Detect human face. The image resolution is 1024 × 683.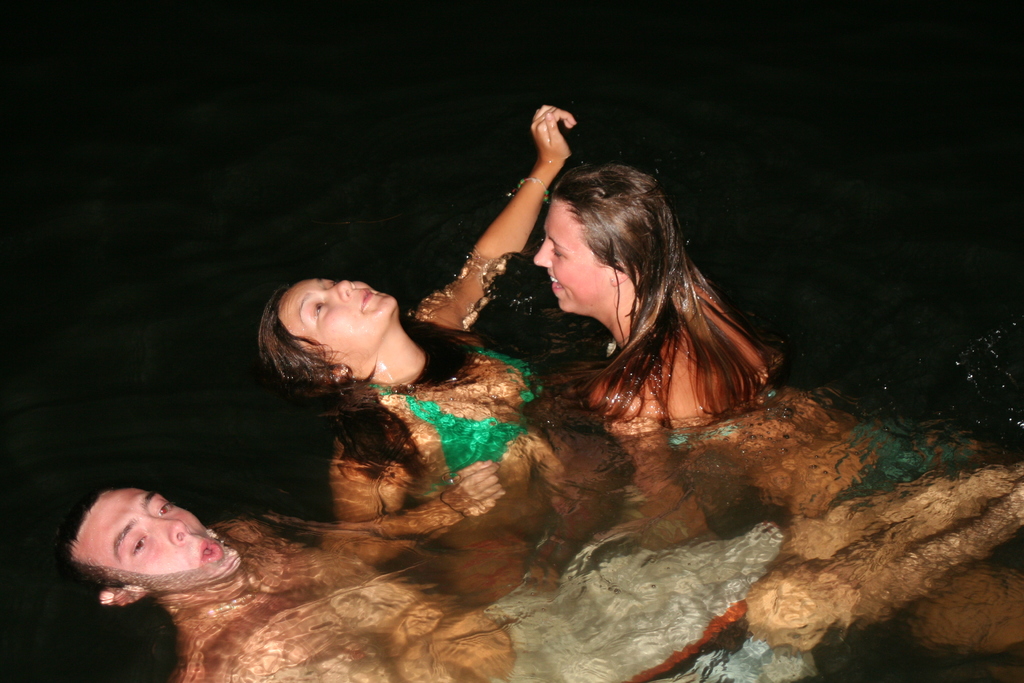
locate(74, 486, 248, 600).
